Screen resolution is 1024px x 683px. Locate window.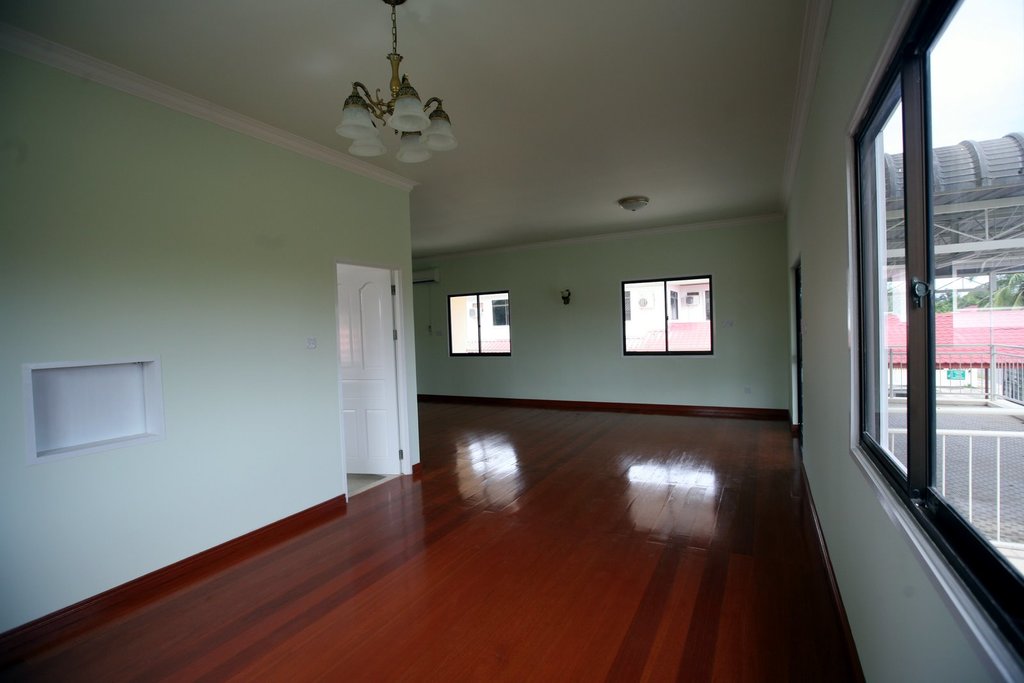
(620,280,710,356).
